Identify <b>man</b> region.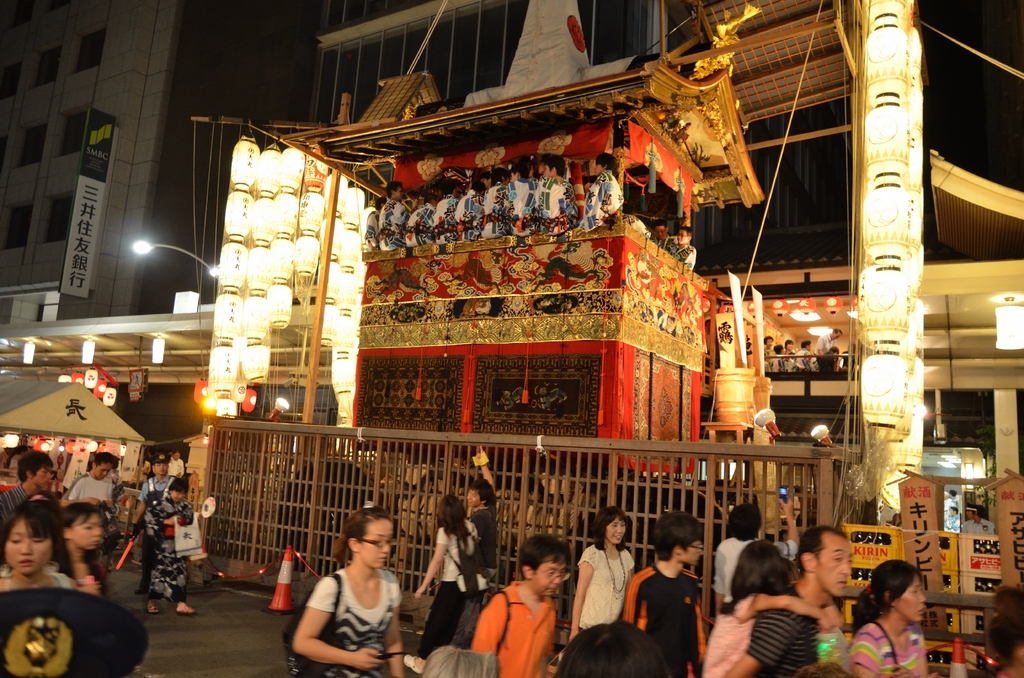
Region: [164, 451, 185, 485].
